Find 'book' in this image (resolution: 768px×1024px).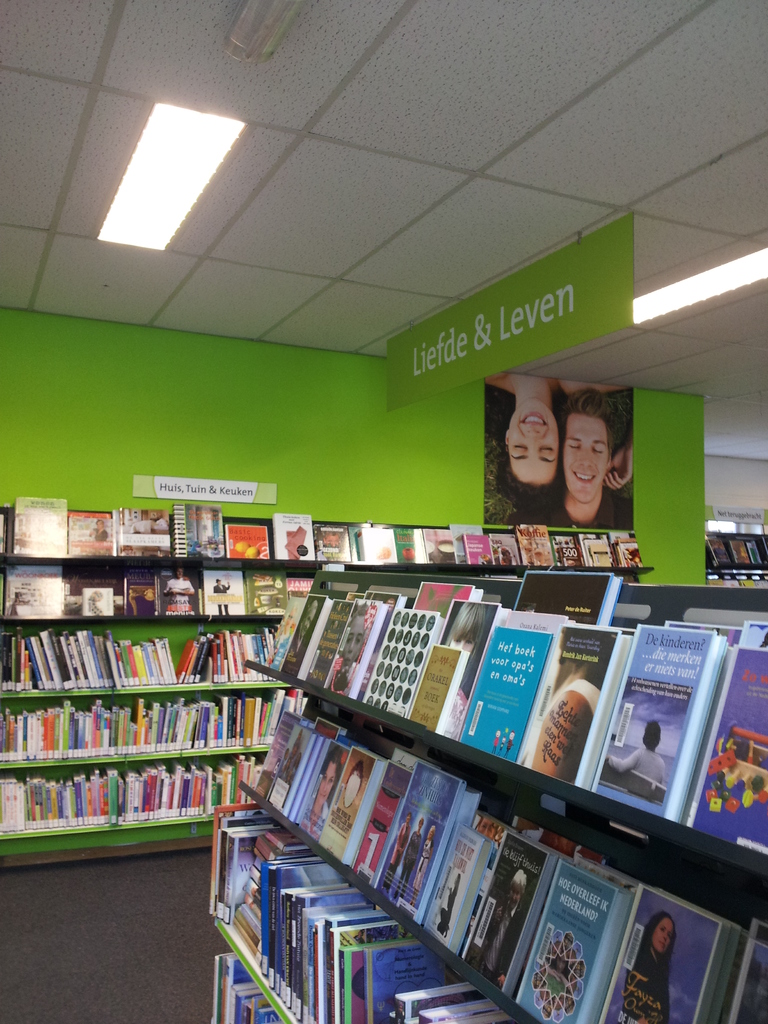
600,611,742,847.
